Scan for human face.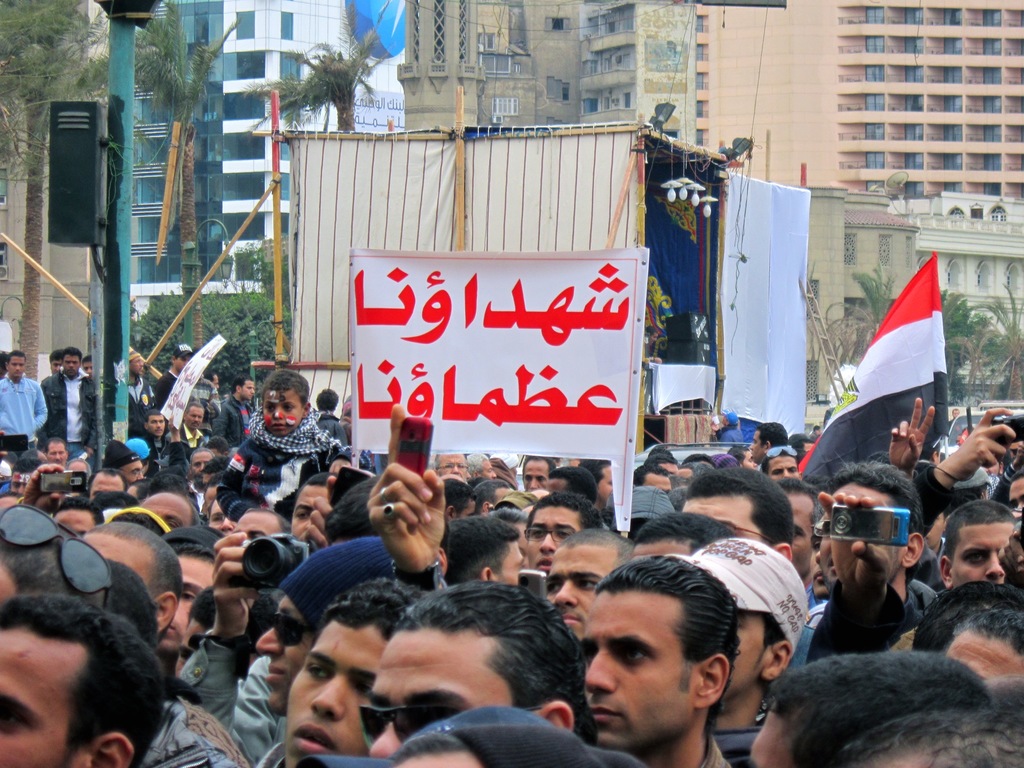
Scan result: 255 593 313 715.
